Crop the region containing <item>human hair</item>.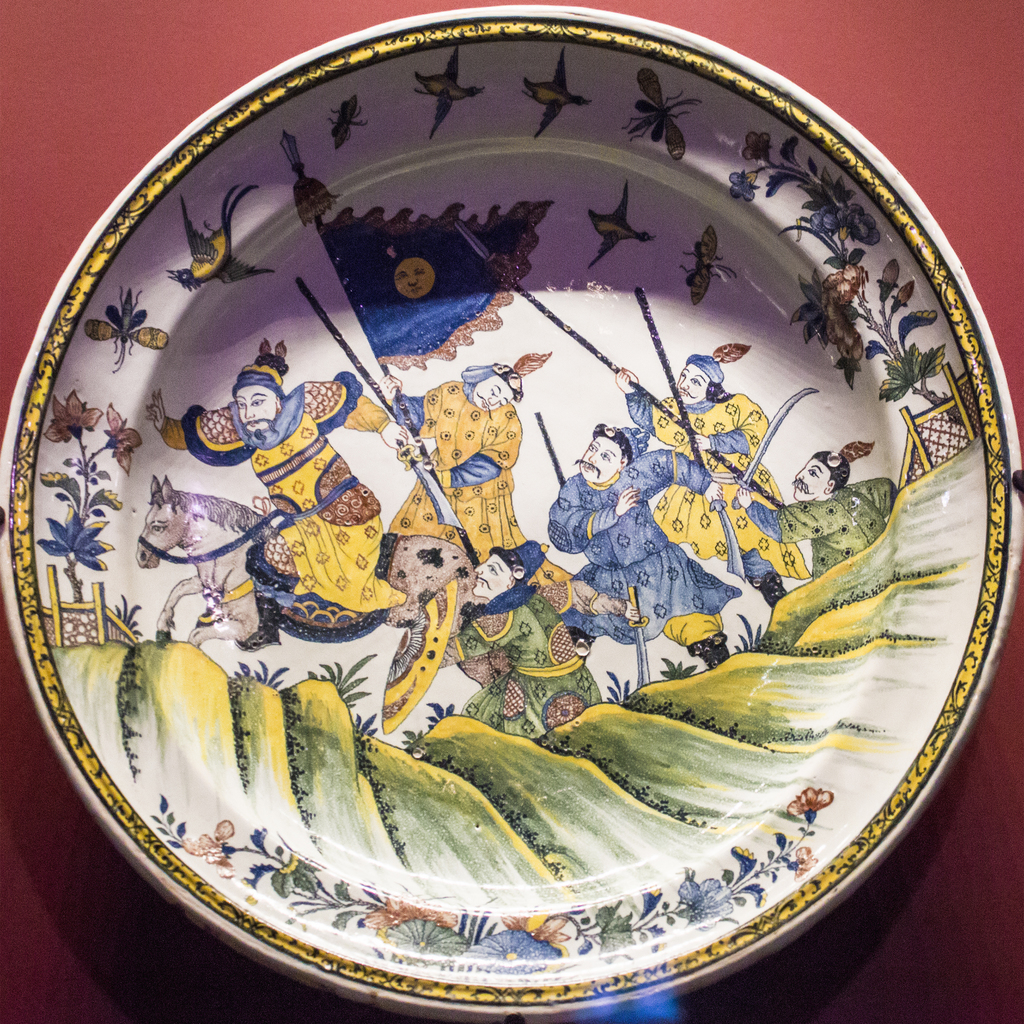
Crop region: region(235, 371, 277, 398).
